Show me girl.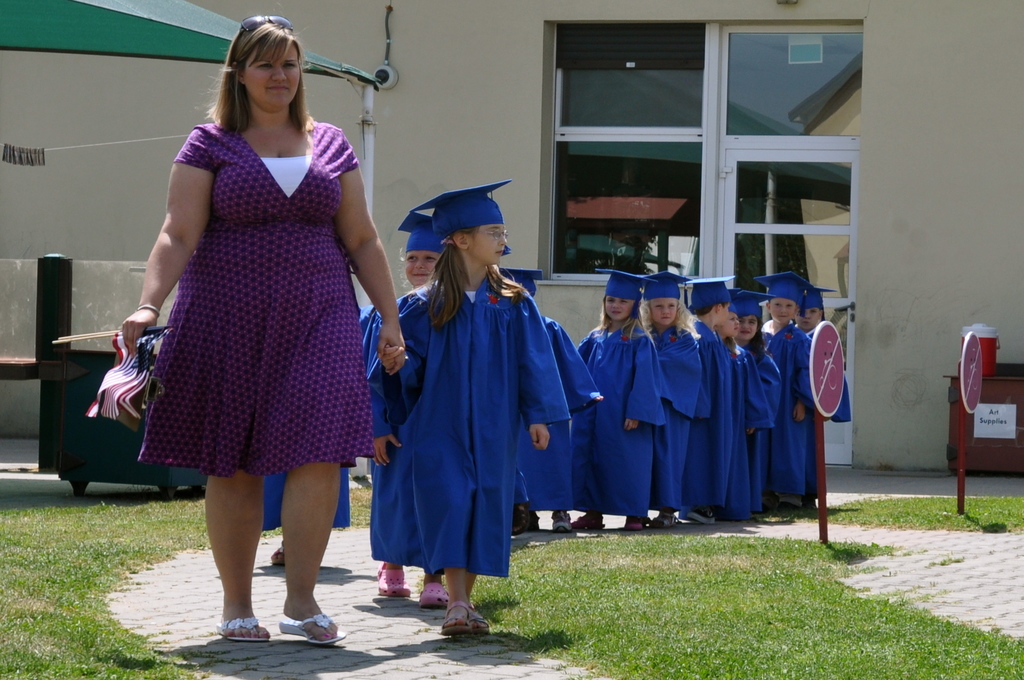
girl is here: rect(569, 264, 671, 534).
